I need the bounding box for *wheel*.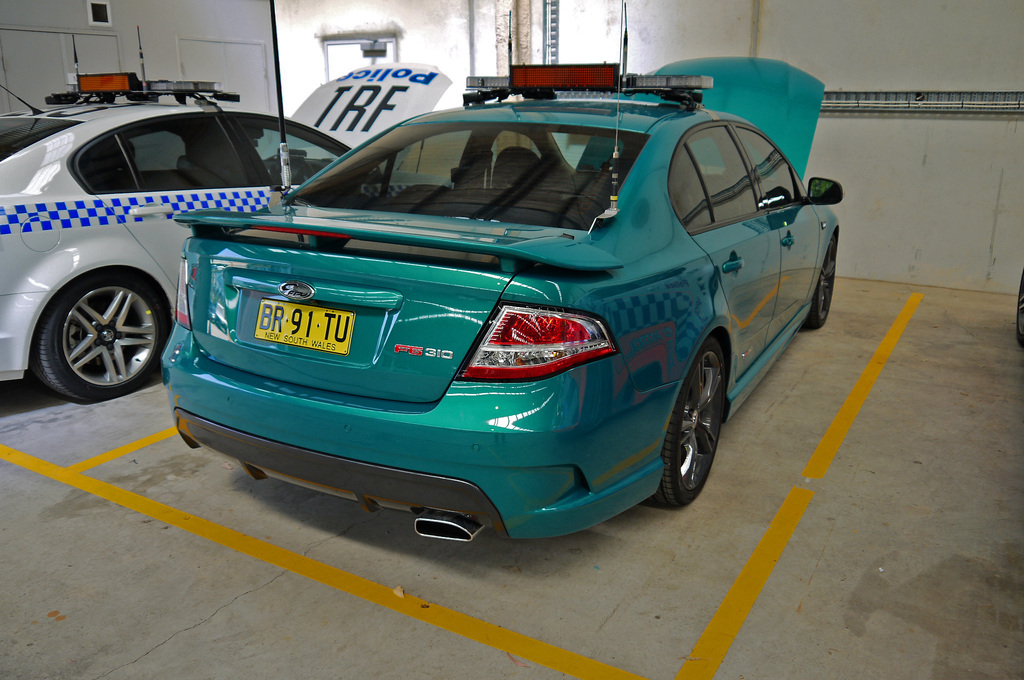
Here it is: {"x1": 34, "y1": 277, "x2": 166, "y2": 404}.
